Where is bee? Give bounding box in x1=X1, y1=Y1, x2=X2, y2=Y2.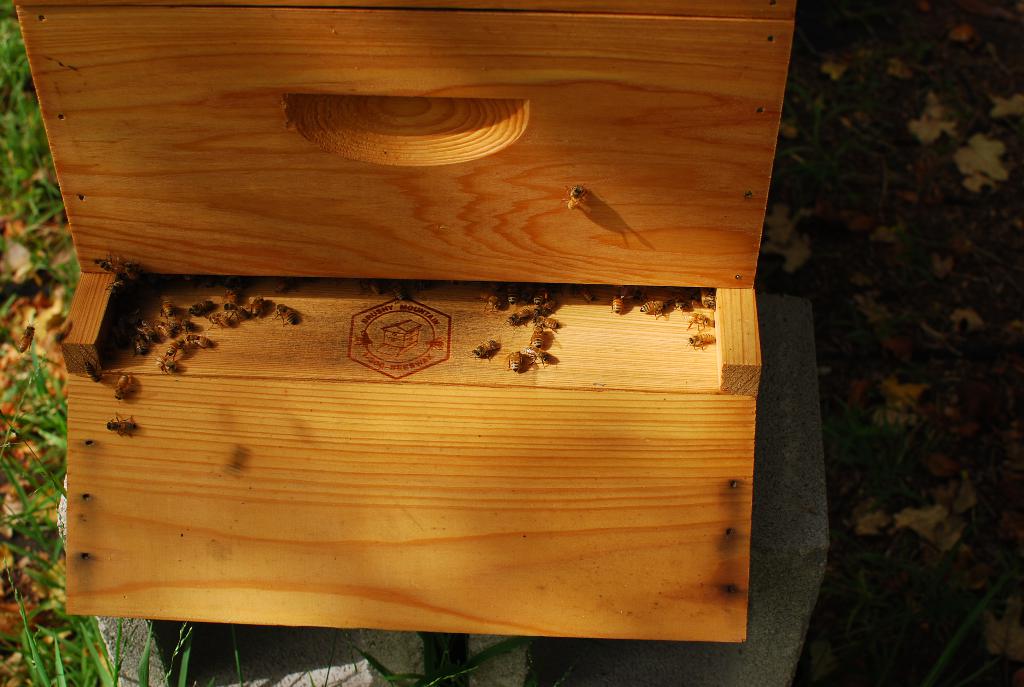
x1=100, y1=414, x2=138, y2=439.
